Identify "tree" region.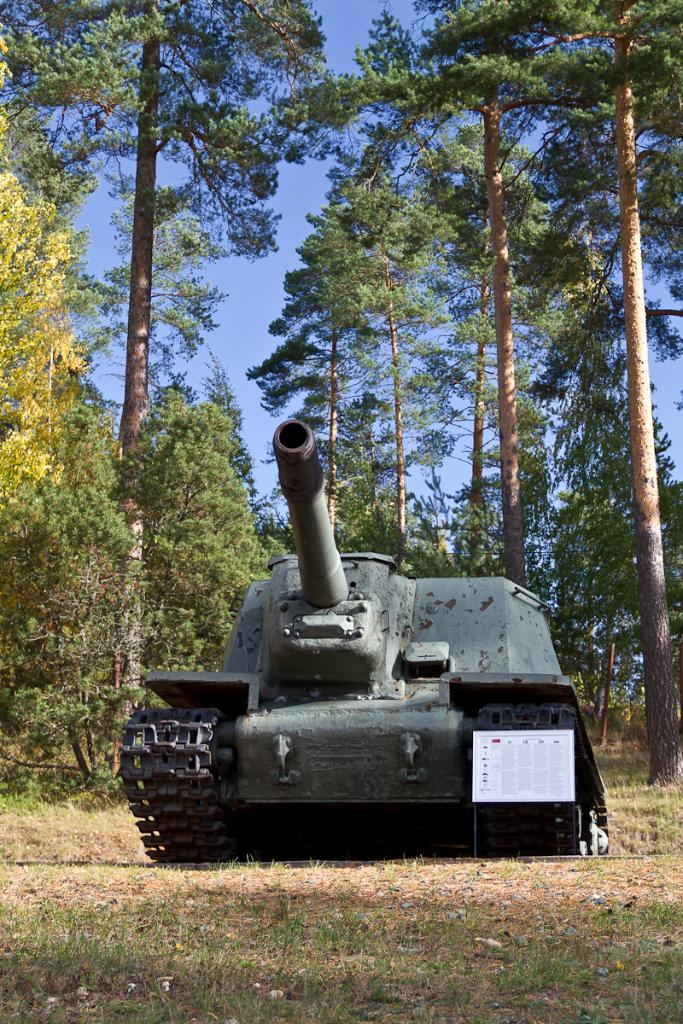
Region: {"left": 436, "top": 0, "right": 682, "bottom": 783}.
